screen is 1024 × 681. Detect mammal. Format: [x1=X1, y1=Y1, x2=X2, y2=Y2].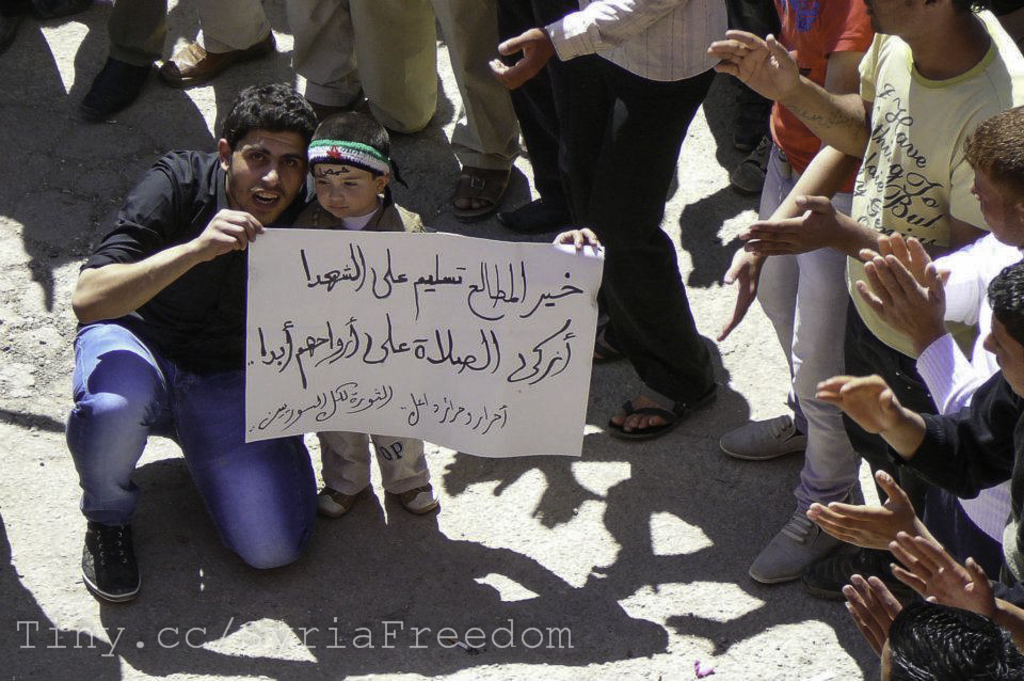
[x1=38, y1=60, x2=308, y2=600].
